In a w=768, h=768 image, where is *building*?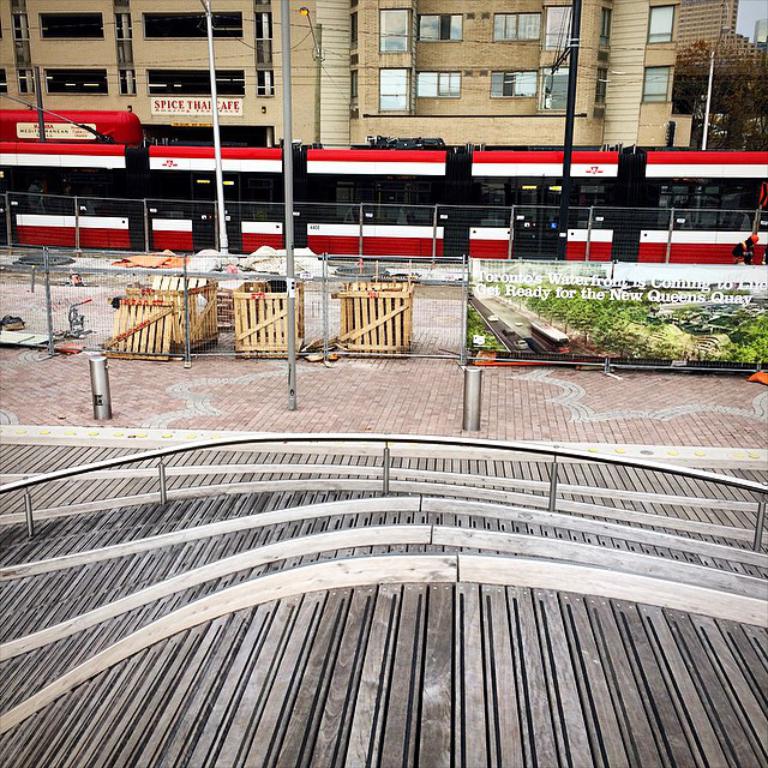
0 0 767 157.
